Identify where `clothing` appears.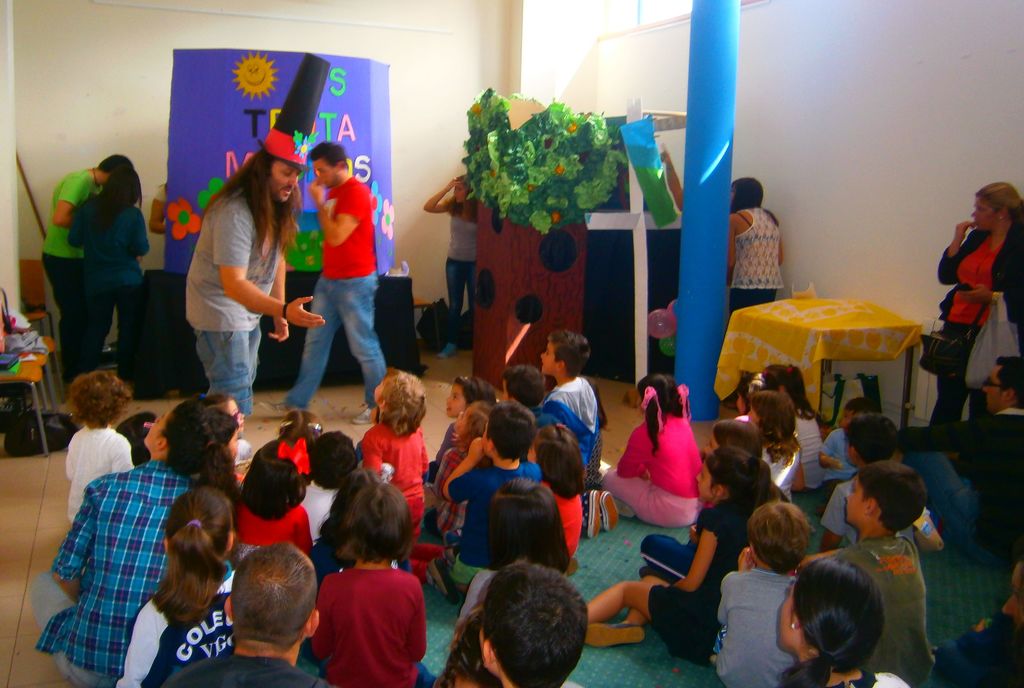
Appears at locate(41, 171, 100, 257).
